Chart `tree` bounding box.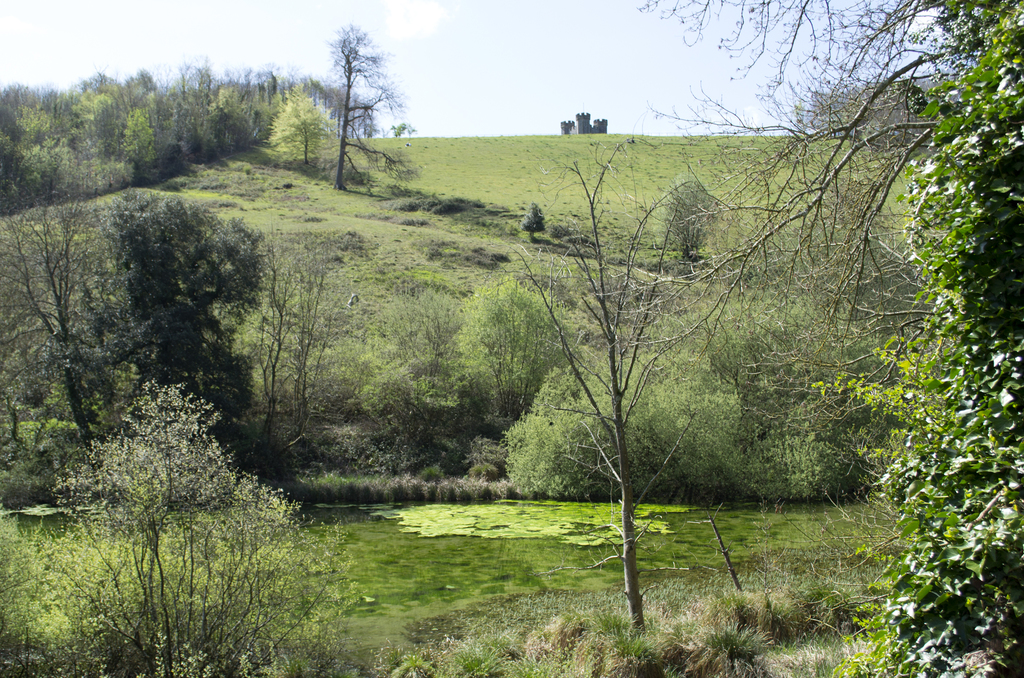
Charted: bbox(327, 22, 420, 194).
